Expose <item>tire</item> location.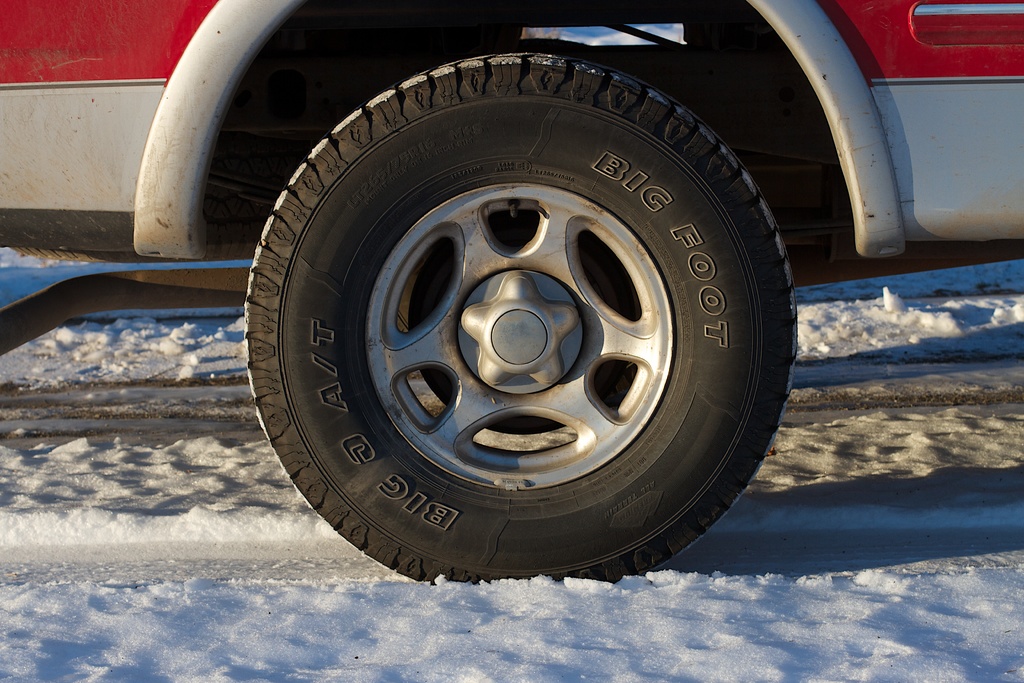
Exposed at (243, 52, 797, 583).
